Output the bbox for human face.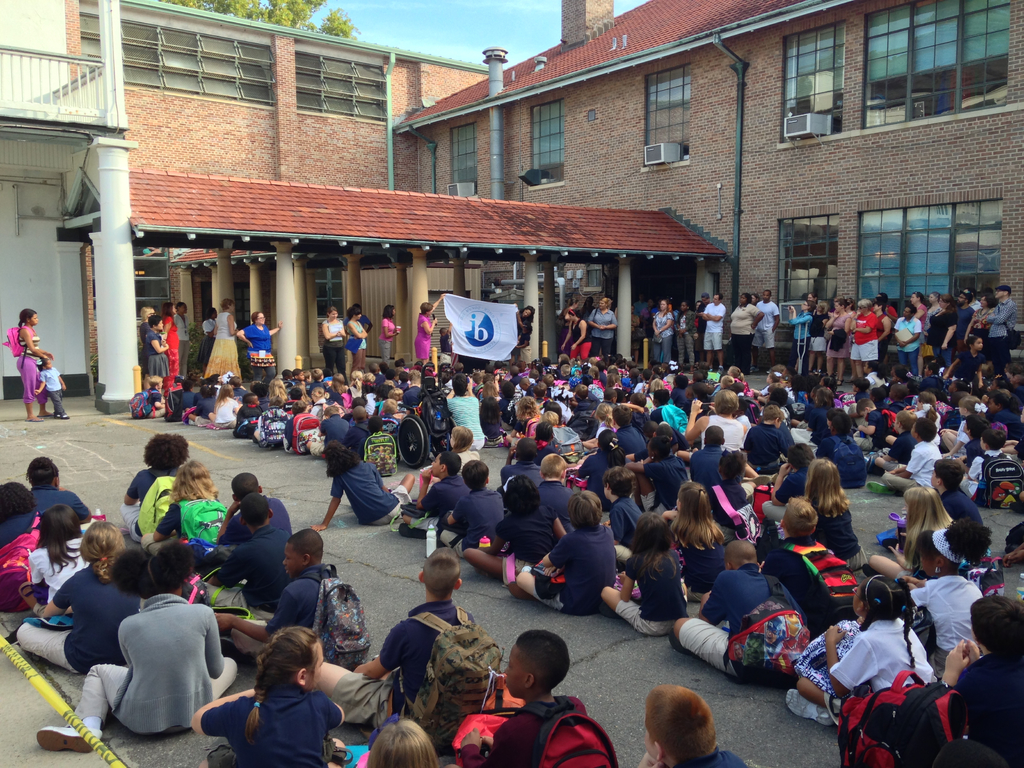
bbox=(990, 284, 1006, 301).
